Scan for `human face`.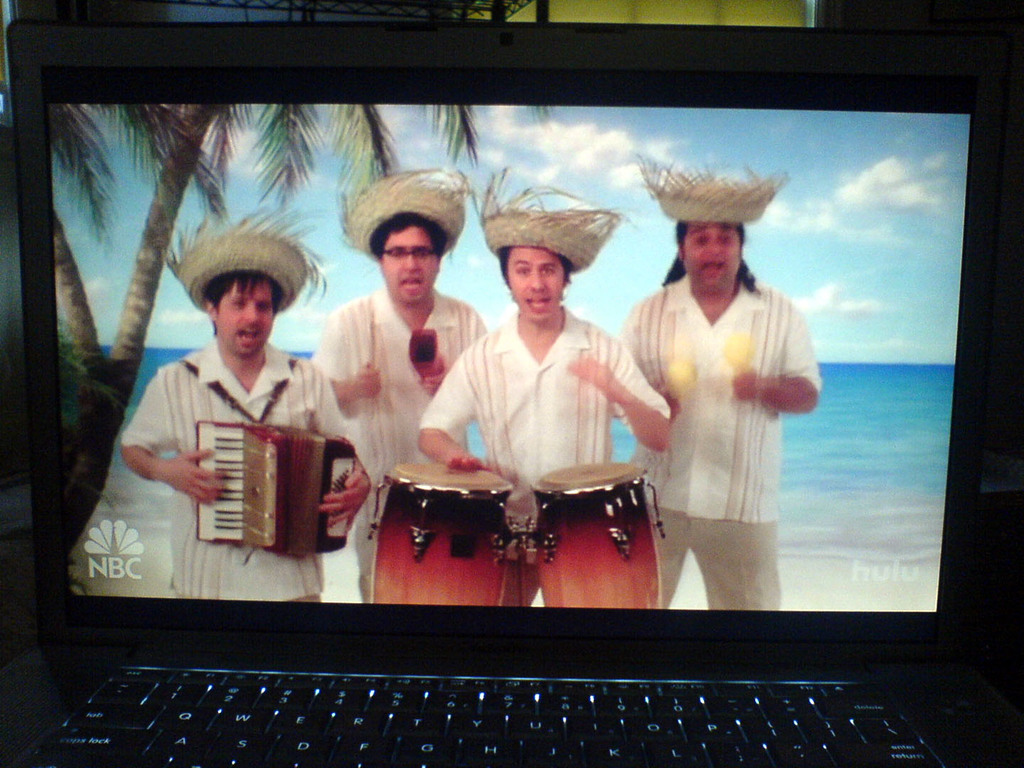
Scan result: bbox=(506, 250, 562, 323).
